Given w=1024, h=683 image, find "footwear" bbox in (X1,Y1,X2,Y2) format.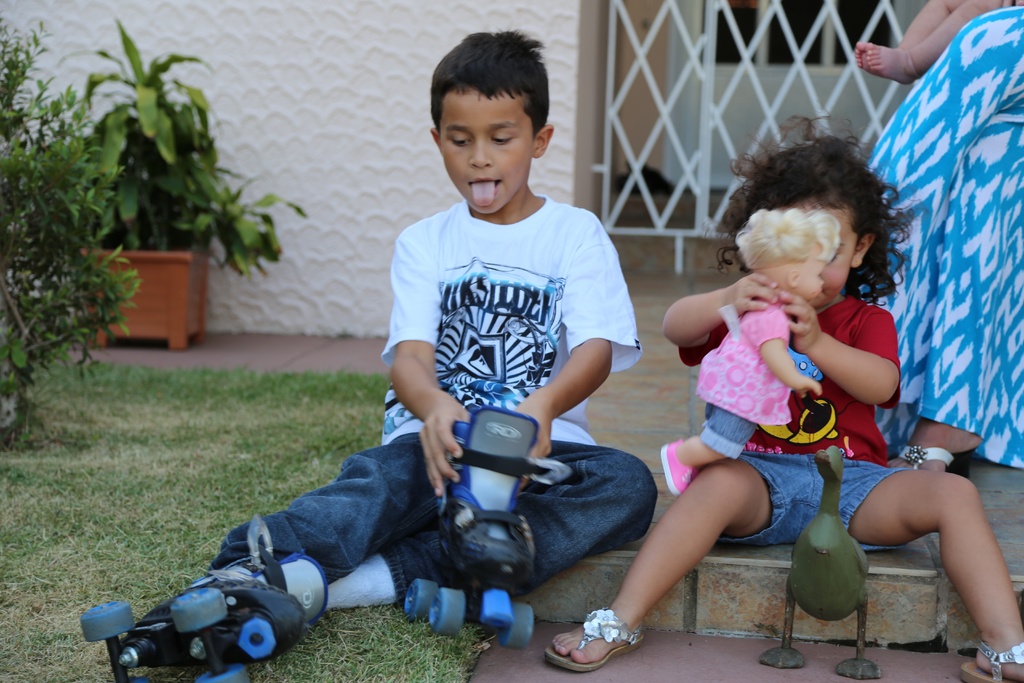
(960,638,1023,682).
